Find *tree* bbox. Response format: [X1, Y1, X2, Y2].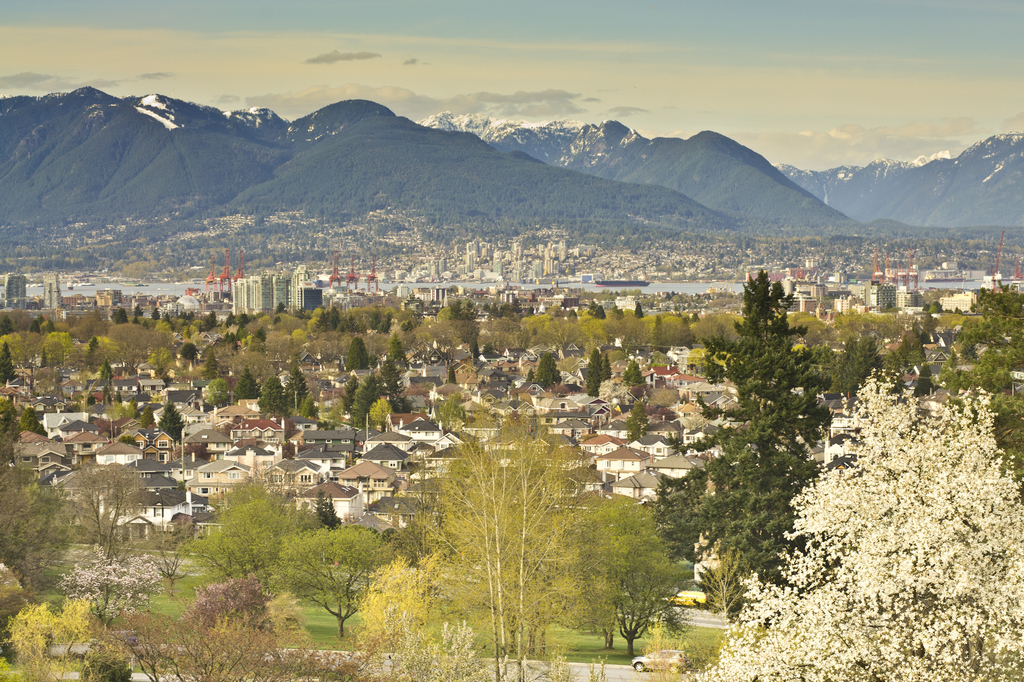
[209, 375, 227, 405].
